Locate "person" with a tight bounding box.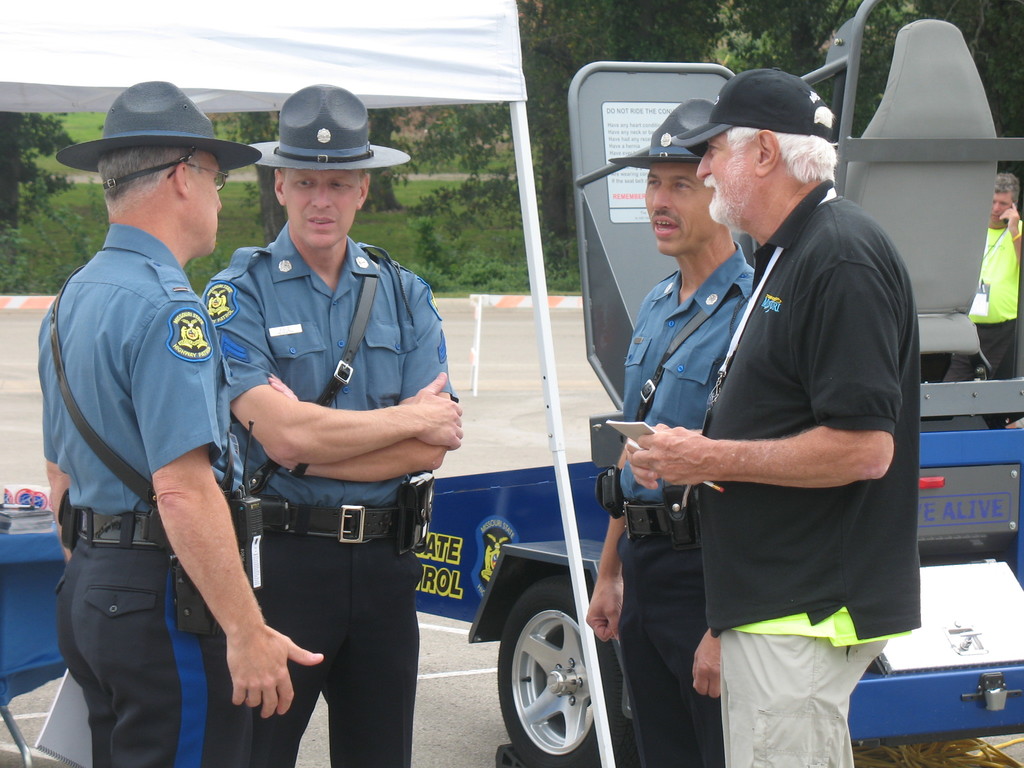
BBox(624, 67, 923, 767).
